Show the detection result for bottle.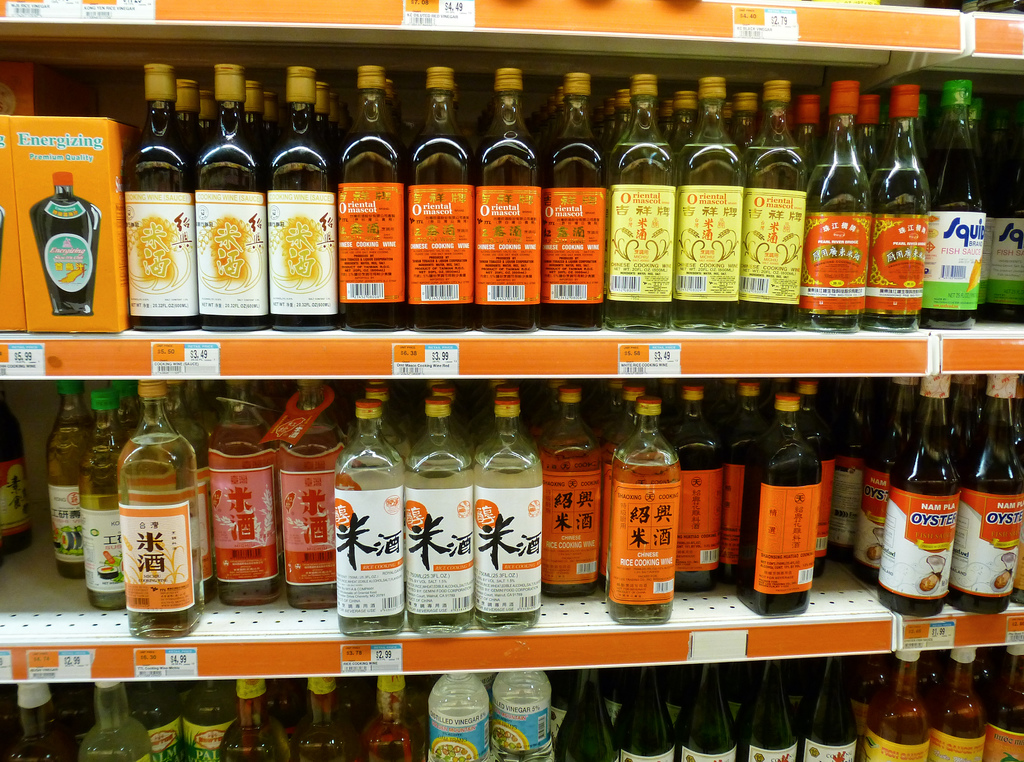
[296, 677, 351, 761].
